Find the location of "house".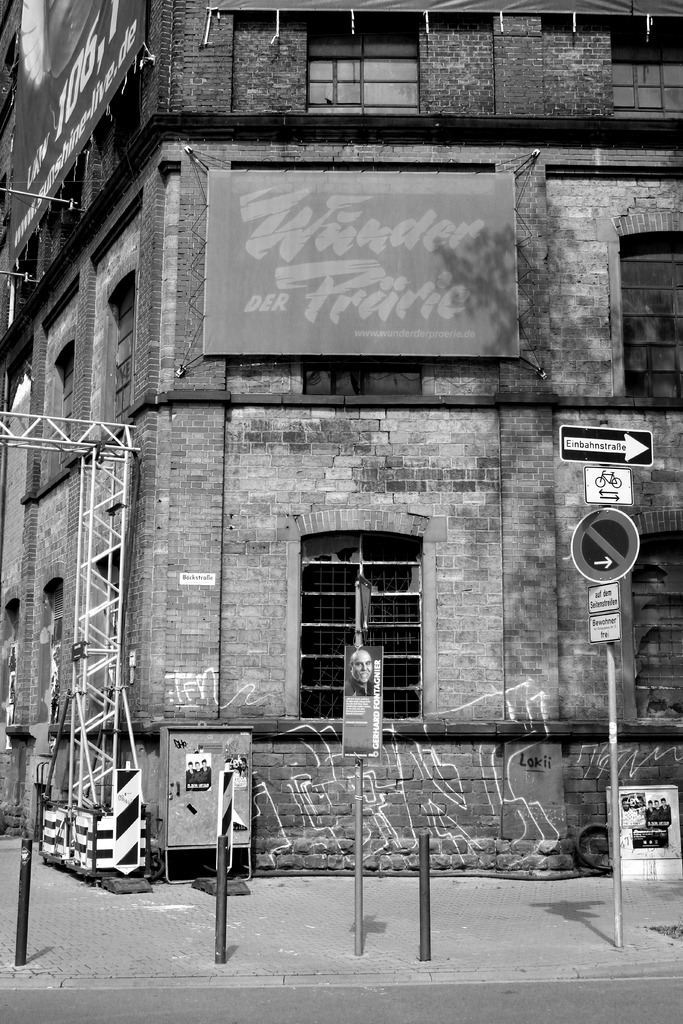
Location: [left=27, top=0, right=648, bottom=948].
